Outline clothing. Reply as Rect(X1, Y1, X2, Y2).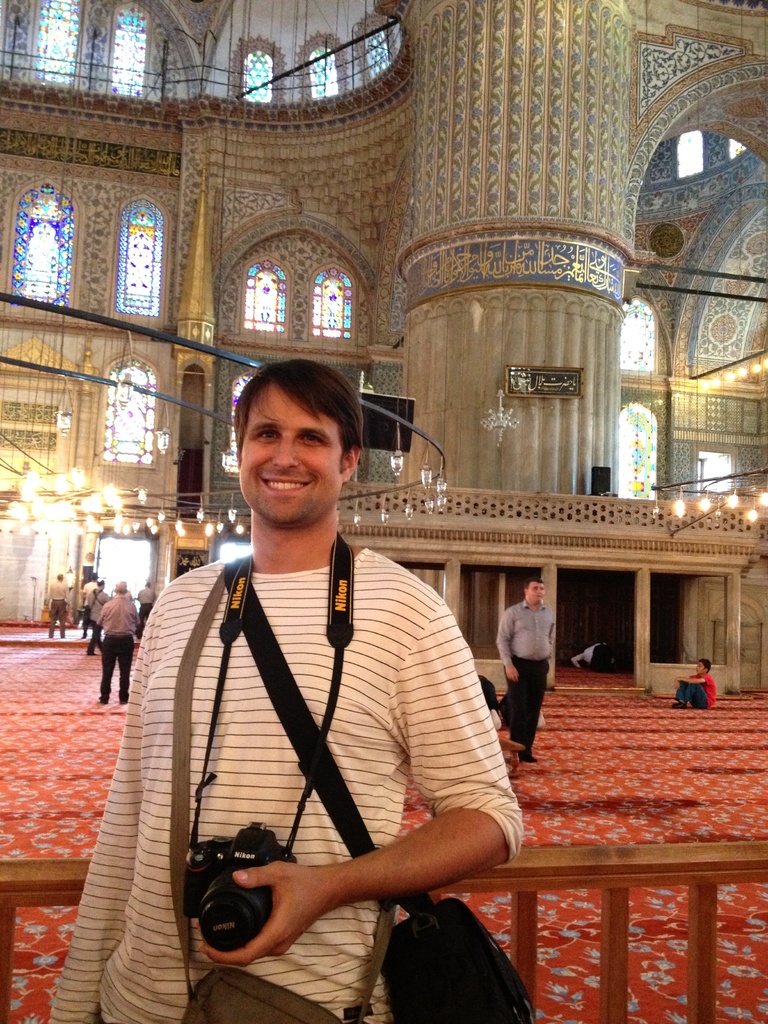
Rect(492, 598, 558, 755).
